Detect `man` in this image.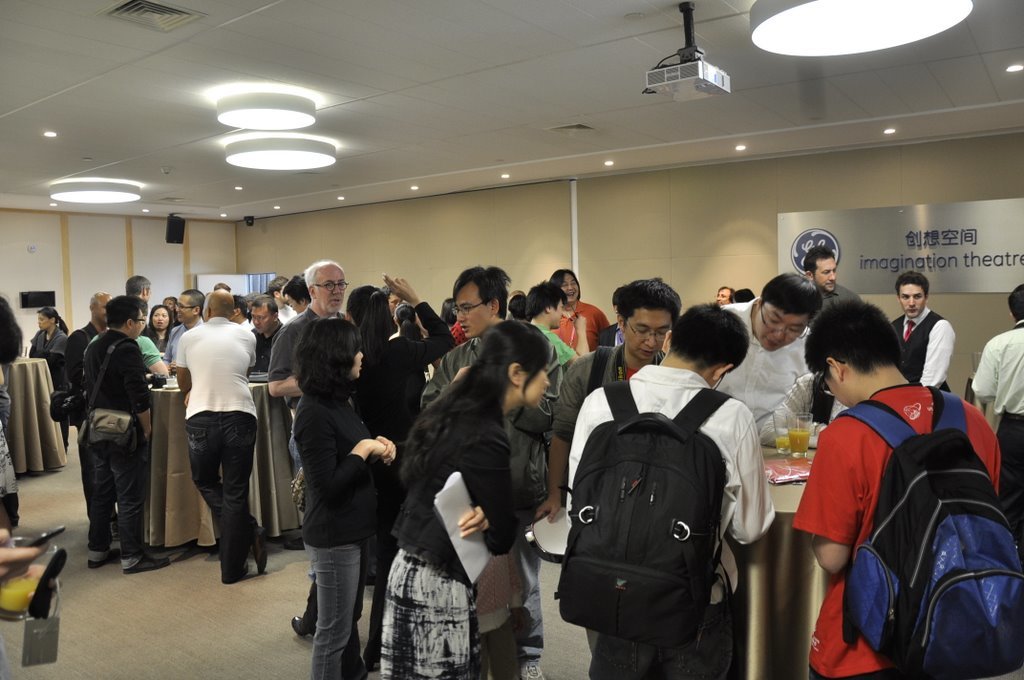
Detection: box(529, 284, 573, 367).
